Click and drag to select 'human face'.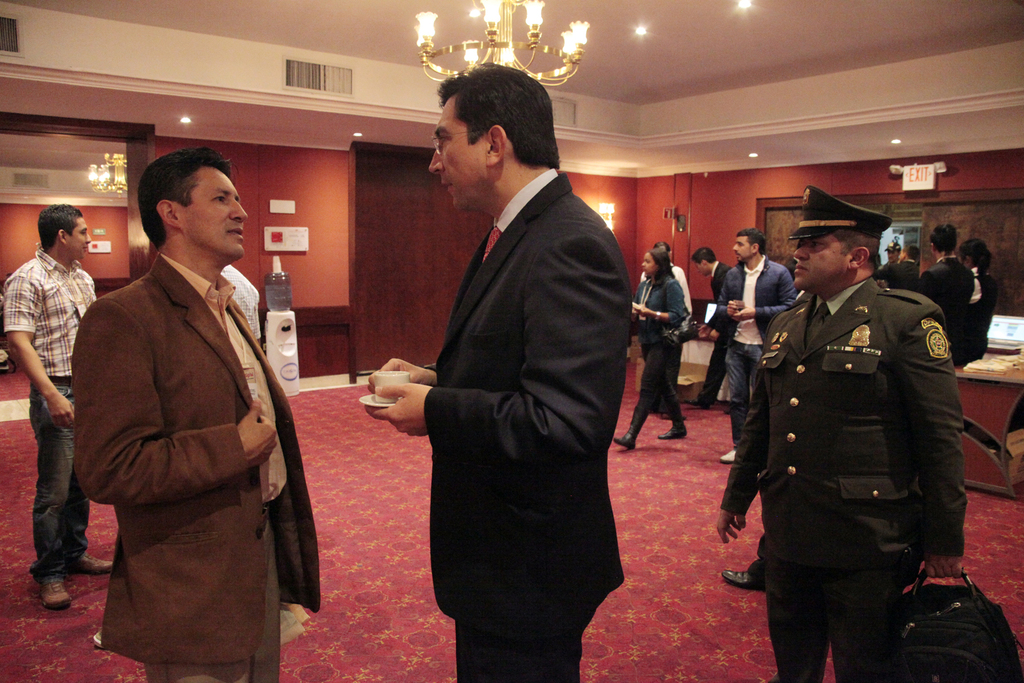
Selection: 730 236 751 263.
